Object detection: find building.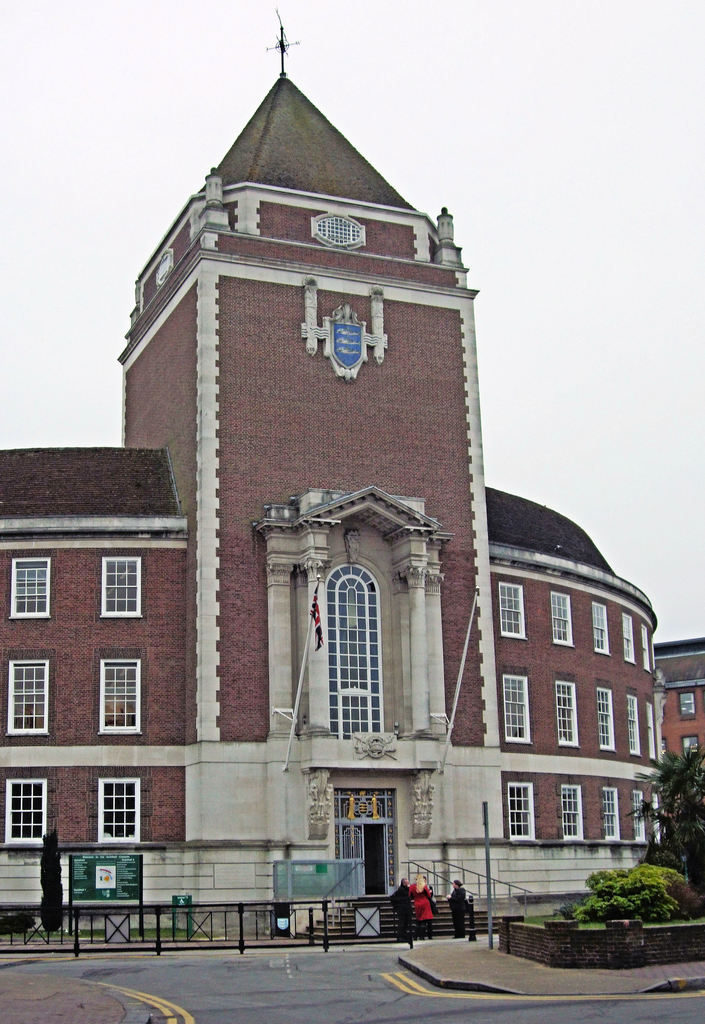
[left=0, top=75, right=673, bottom=941].
